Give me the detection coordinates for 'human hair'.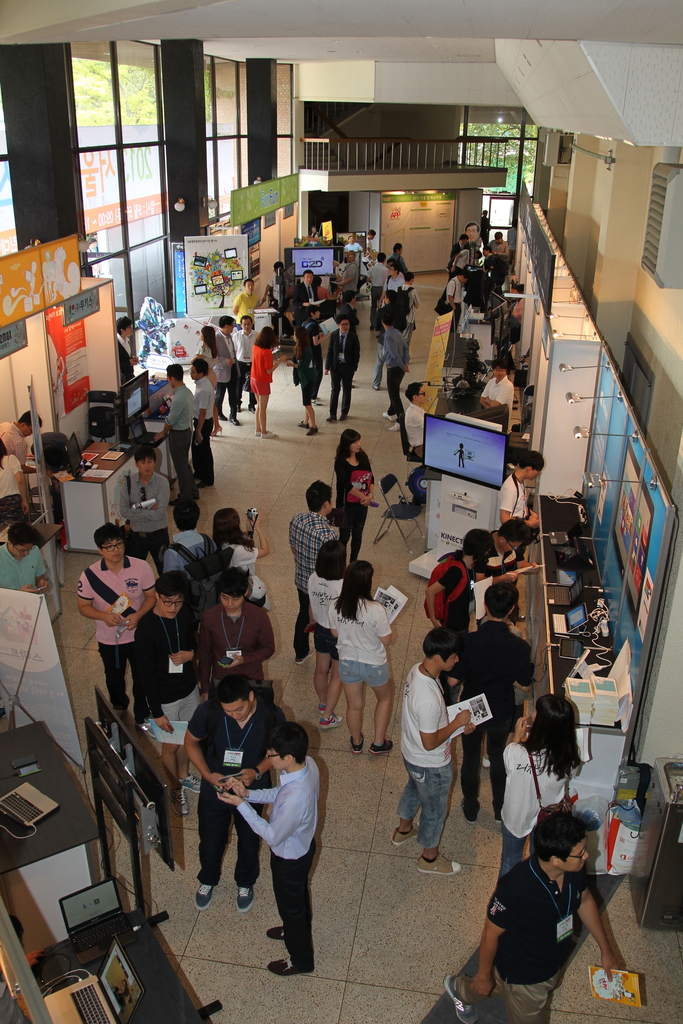
[460,525,491,571].
